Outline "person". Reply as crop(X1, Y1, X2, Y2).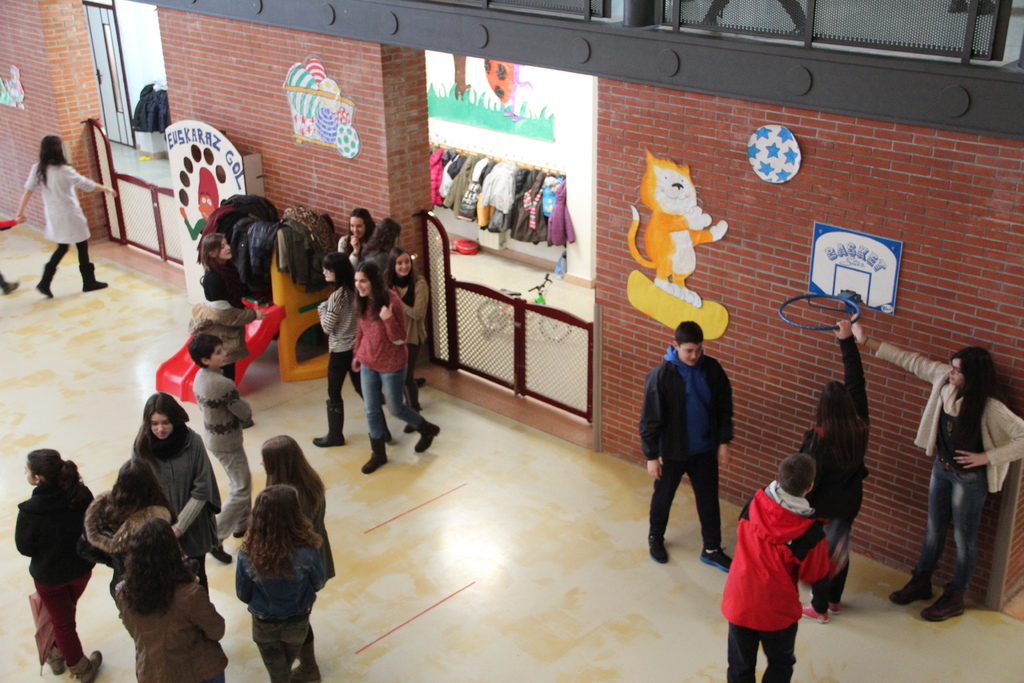
crop(74, 461, 199, 604).
